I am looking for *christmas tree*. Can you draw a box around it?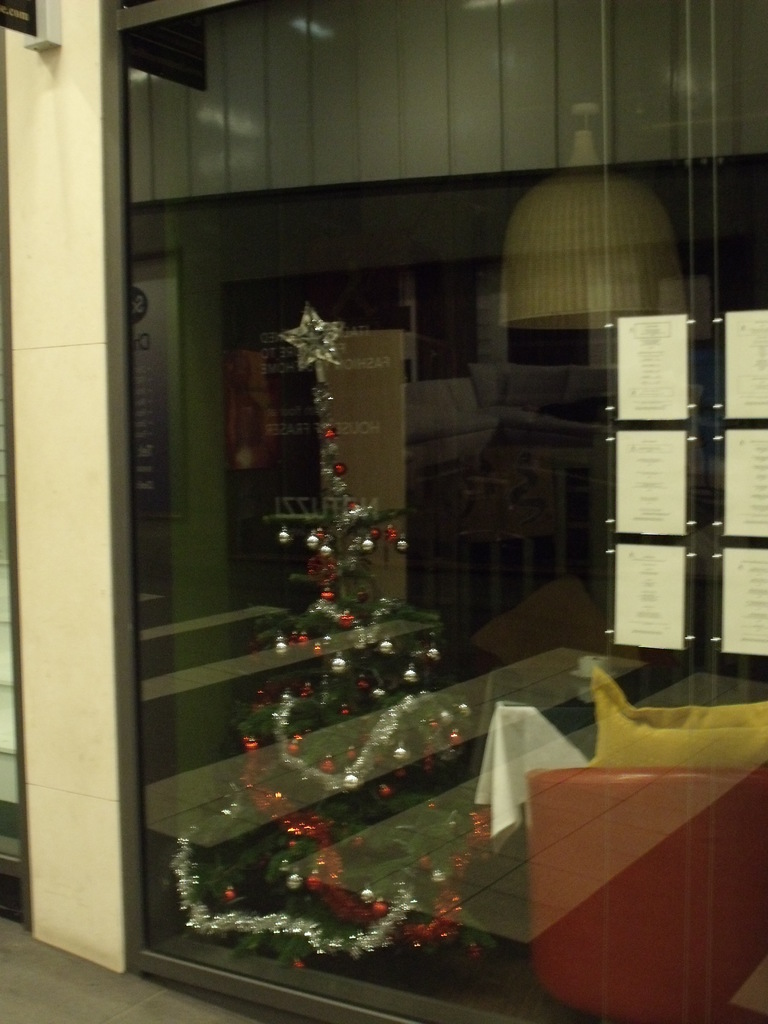
Sure, the bounding box is detection(160, 288, 536, 1004).
